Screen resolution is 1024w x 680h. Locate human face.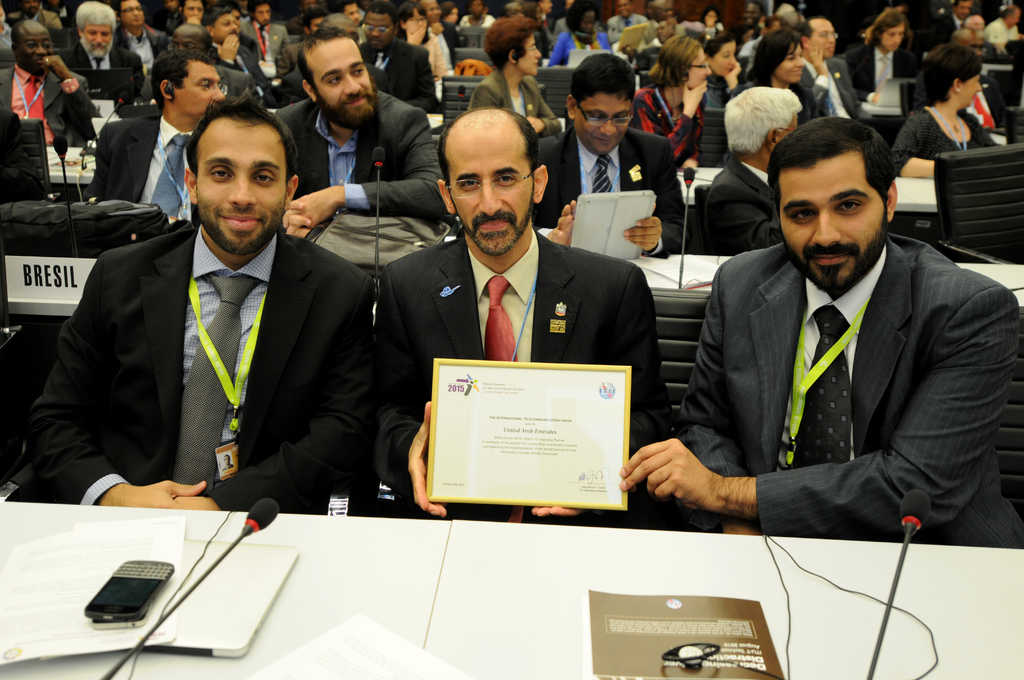
select_region(88, 28, 111, 60).
